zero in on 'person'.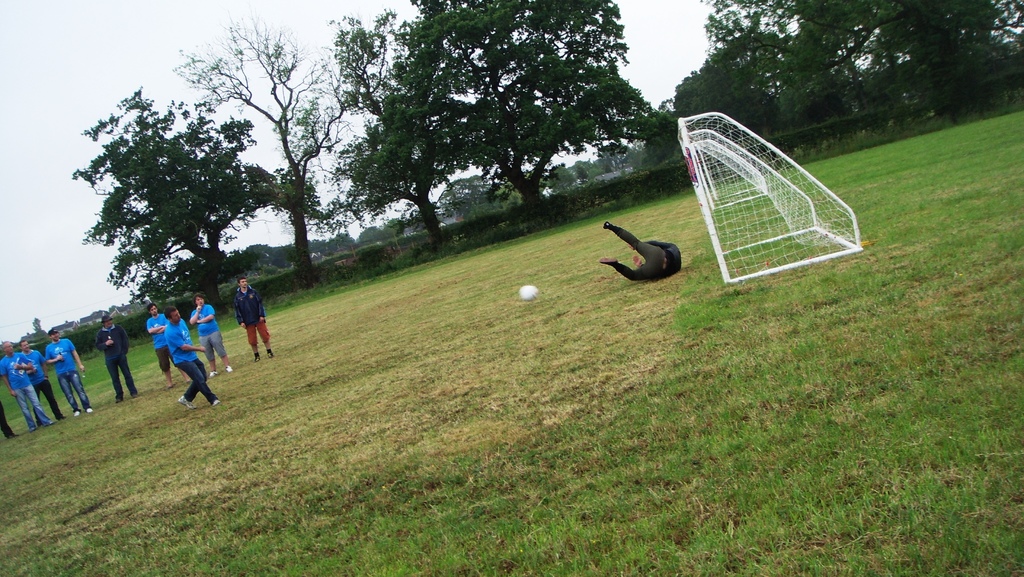
Zeroed in: 162 305 223 409.
